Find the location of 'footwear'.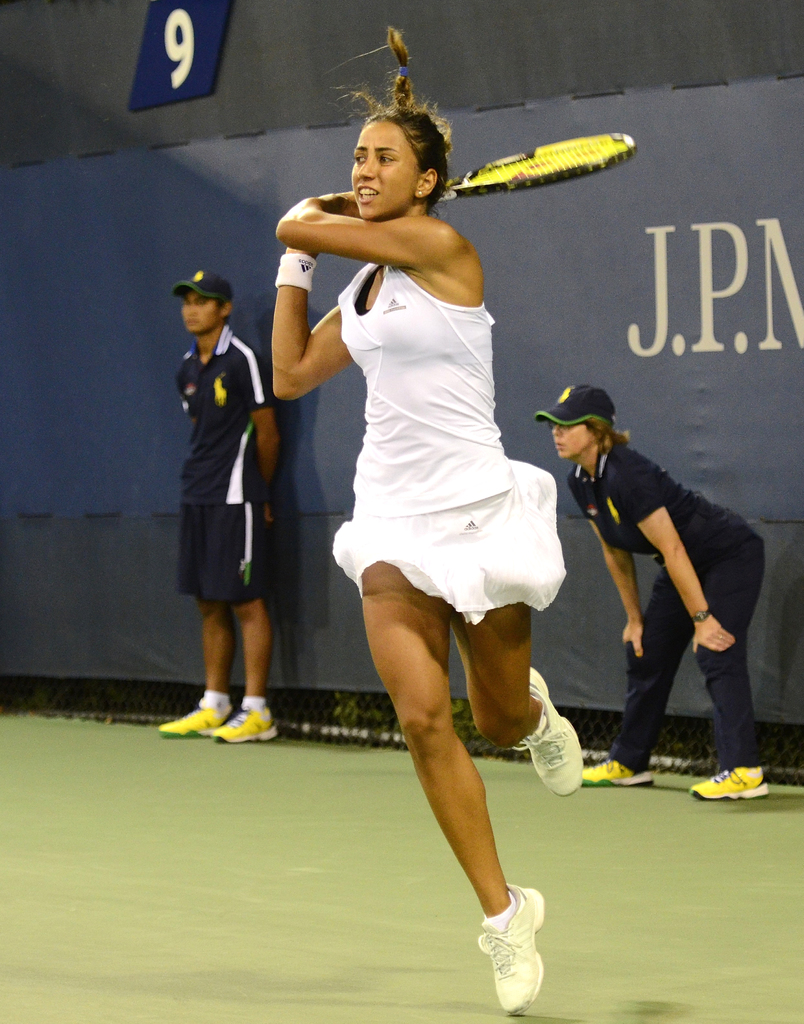
Location: detection(582, 753, 650, 787).
